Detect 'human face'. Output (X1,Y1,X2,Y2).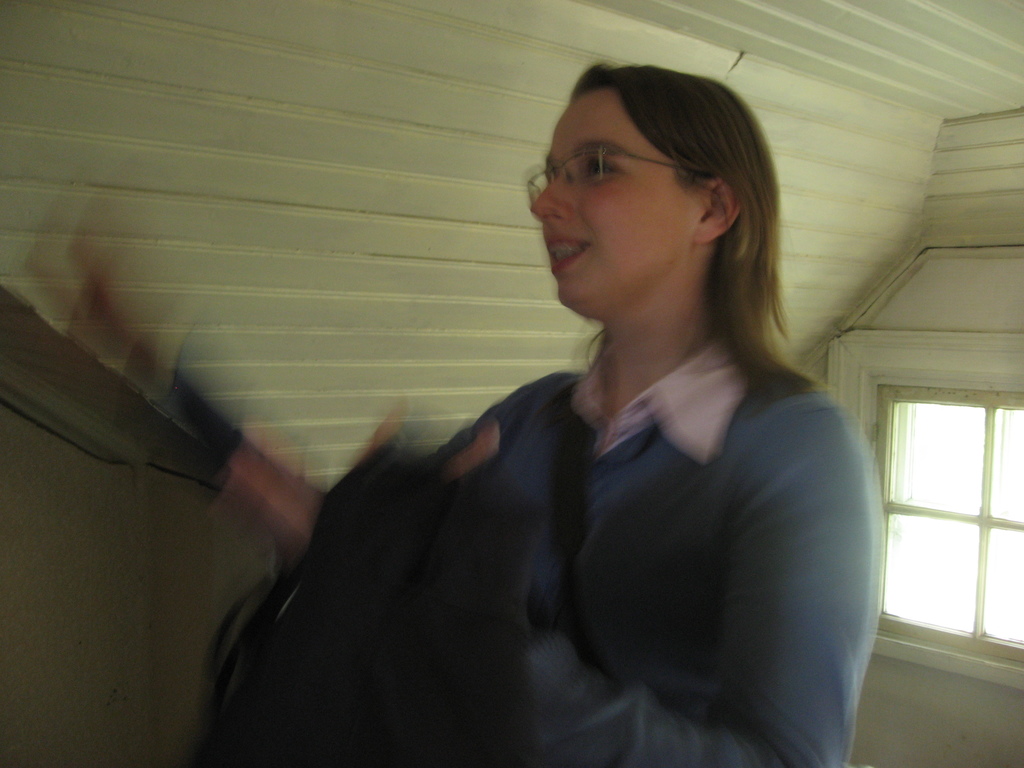
(531,84,703,321).
